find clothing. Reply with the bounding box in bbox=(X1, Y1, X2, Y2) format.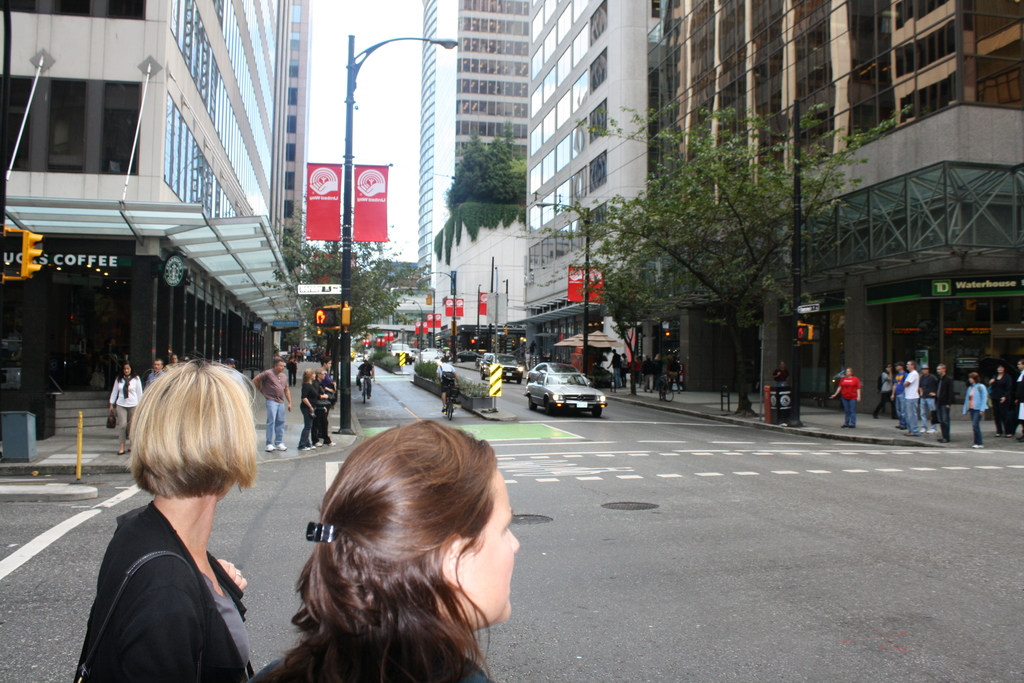
bbox=(288, 355, 299, 383).
